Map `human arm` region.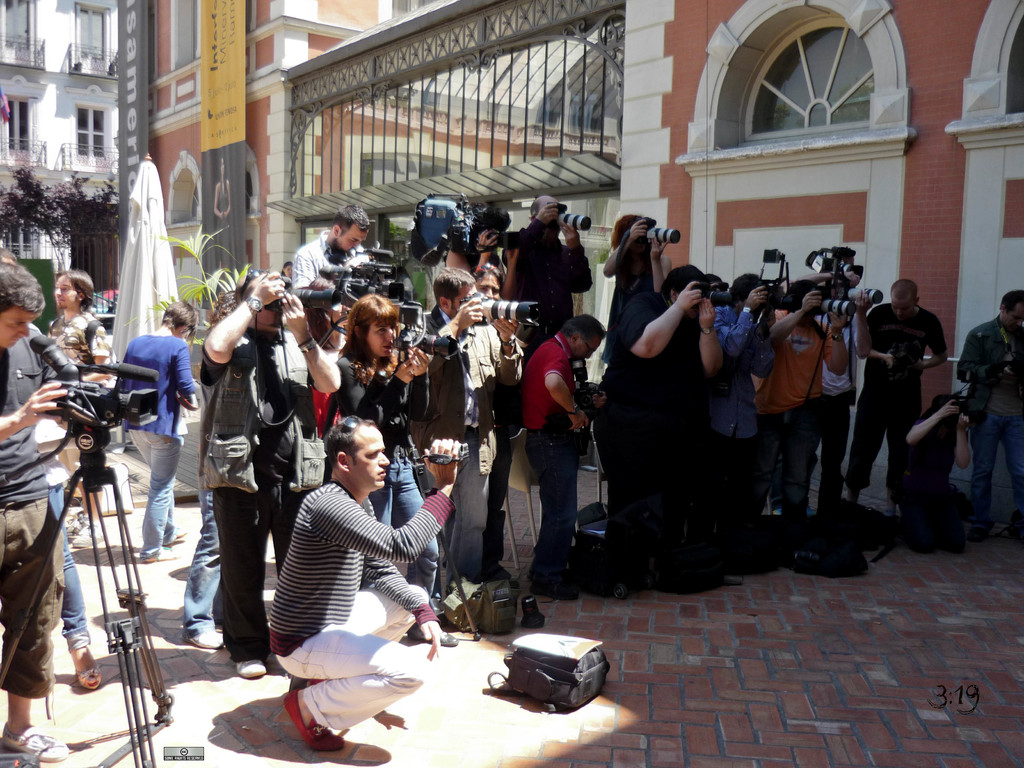
Mapped to <bbox>74, 326, 112, 385</bbox>.
